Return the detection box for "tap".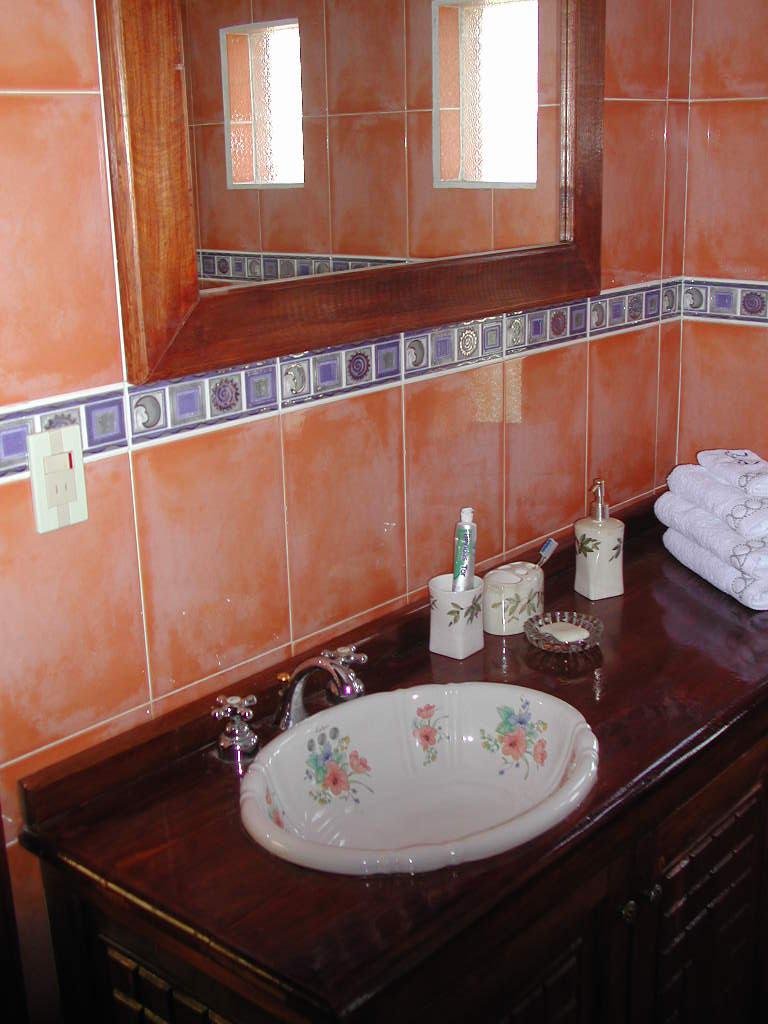
(left=277, top=644, right=373, bottom=733).
